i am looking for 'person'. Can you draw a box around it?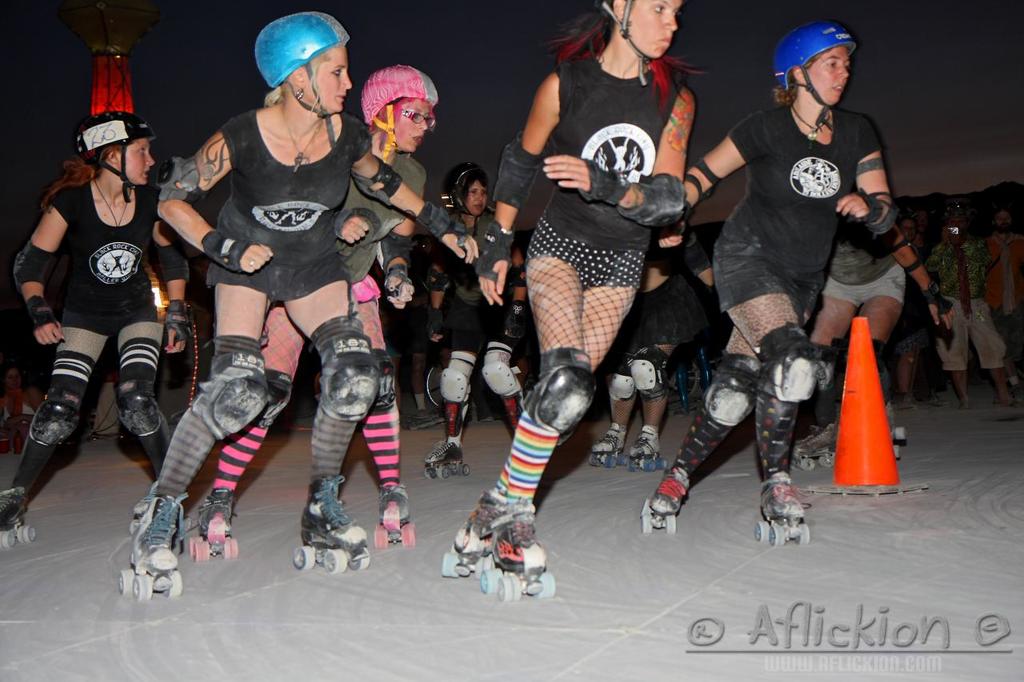
Sure, the bounding box is BBox(698, 6, 902, 462).
